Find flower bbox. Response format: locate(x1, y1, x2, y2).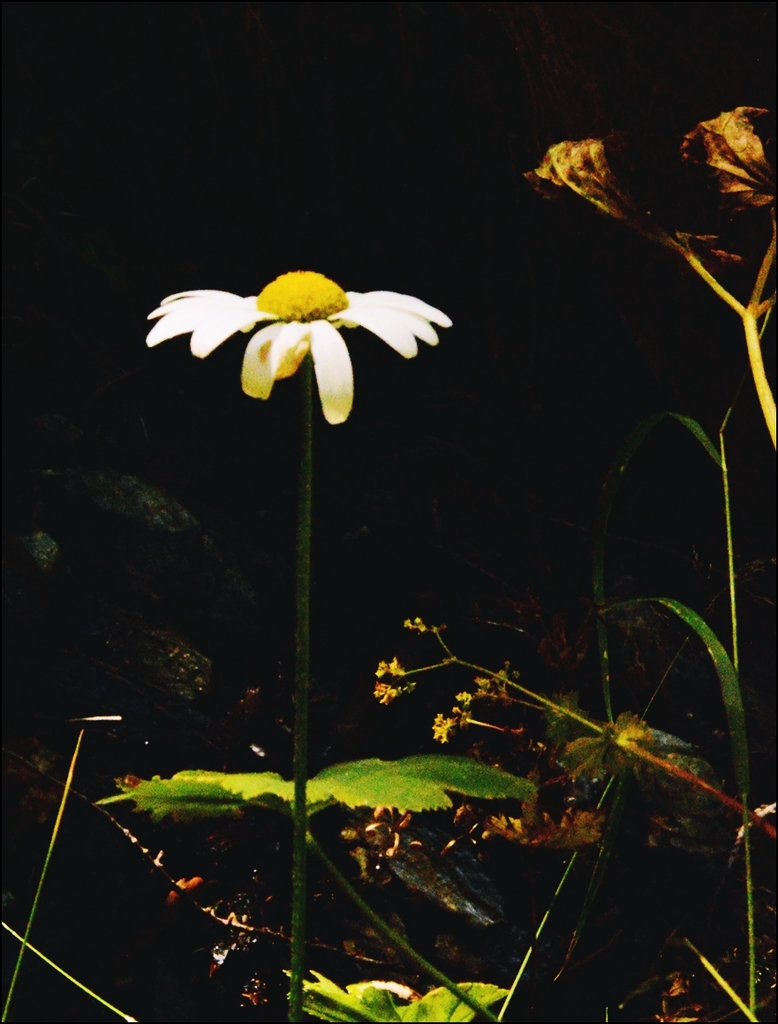
locate(148, 244, 438, 418).
